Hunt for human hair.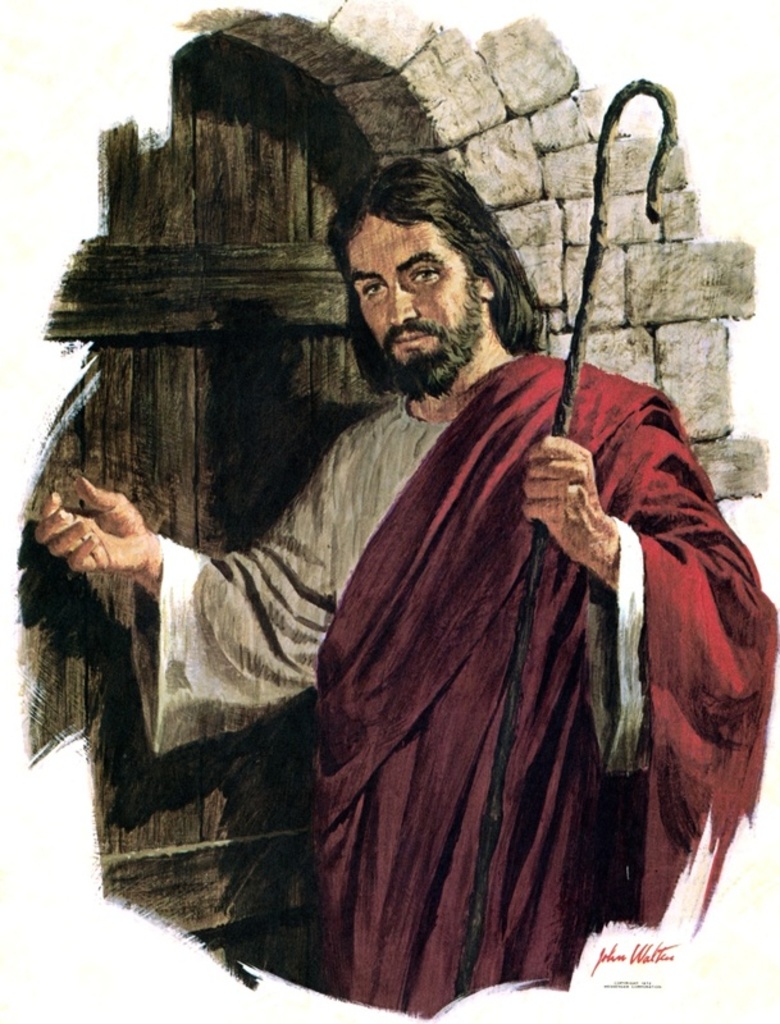
Hunted down at x1=333, y1=148, x2=521, y2=364.
